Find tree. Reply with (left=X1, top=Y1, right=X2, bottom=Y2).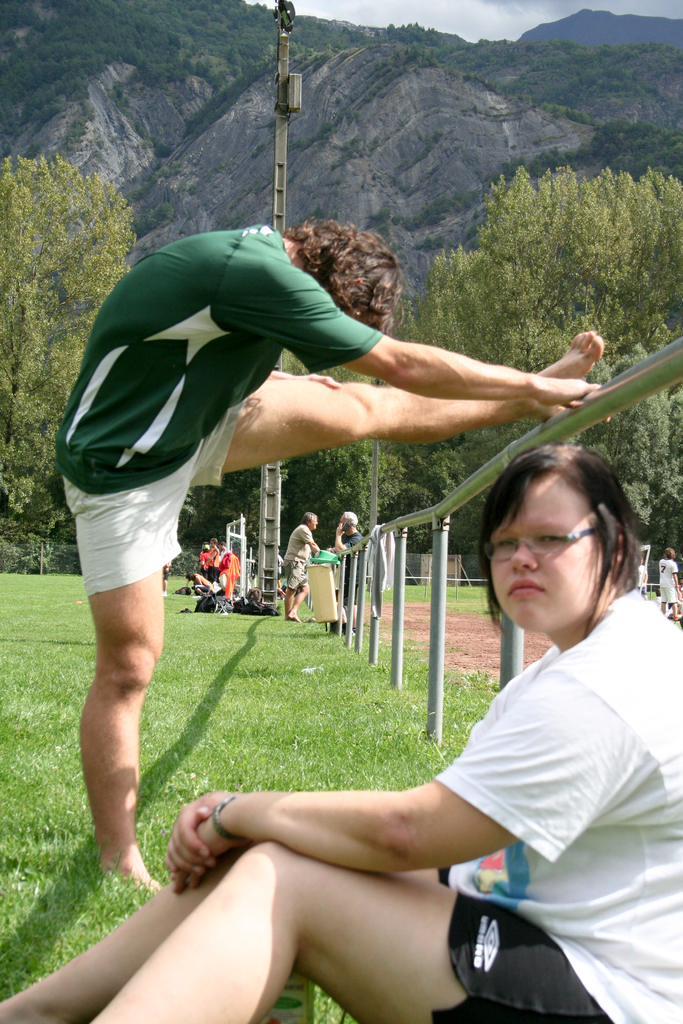
(left=402, top=166, right=682, bottom=543).
